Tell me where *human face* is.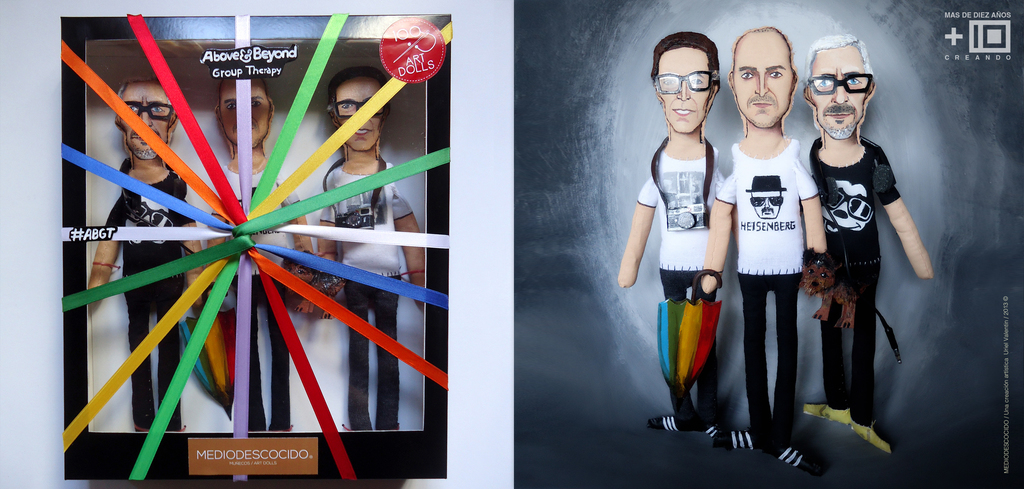
*human face* is at pyautogui.locateOnScreen(227, 76, 275, 141).
